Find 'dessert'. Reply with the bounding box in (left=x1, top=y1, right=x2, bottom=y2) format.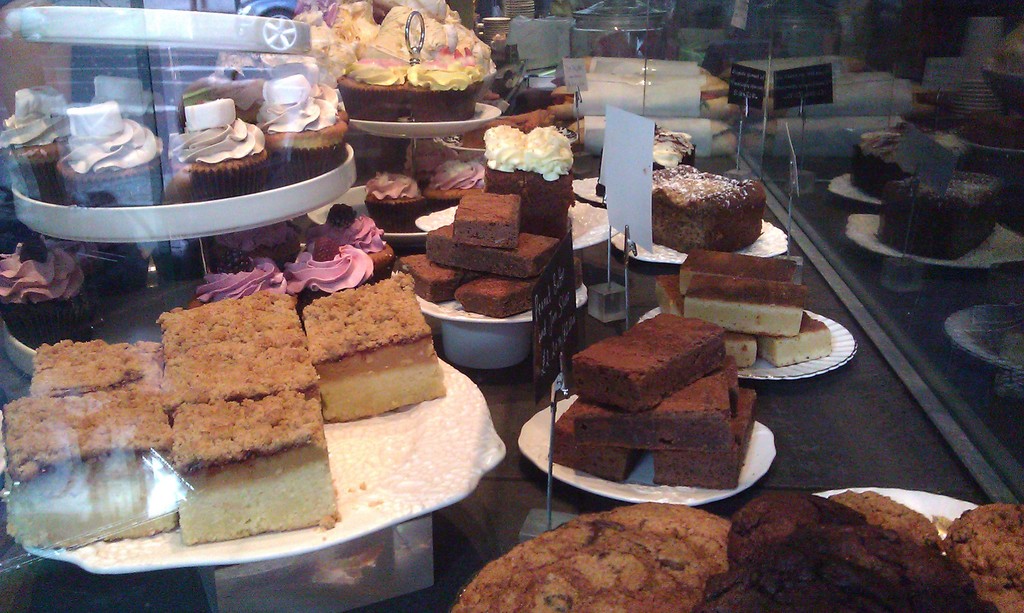
(left=453, top=195, right=520, bottom=241).
